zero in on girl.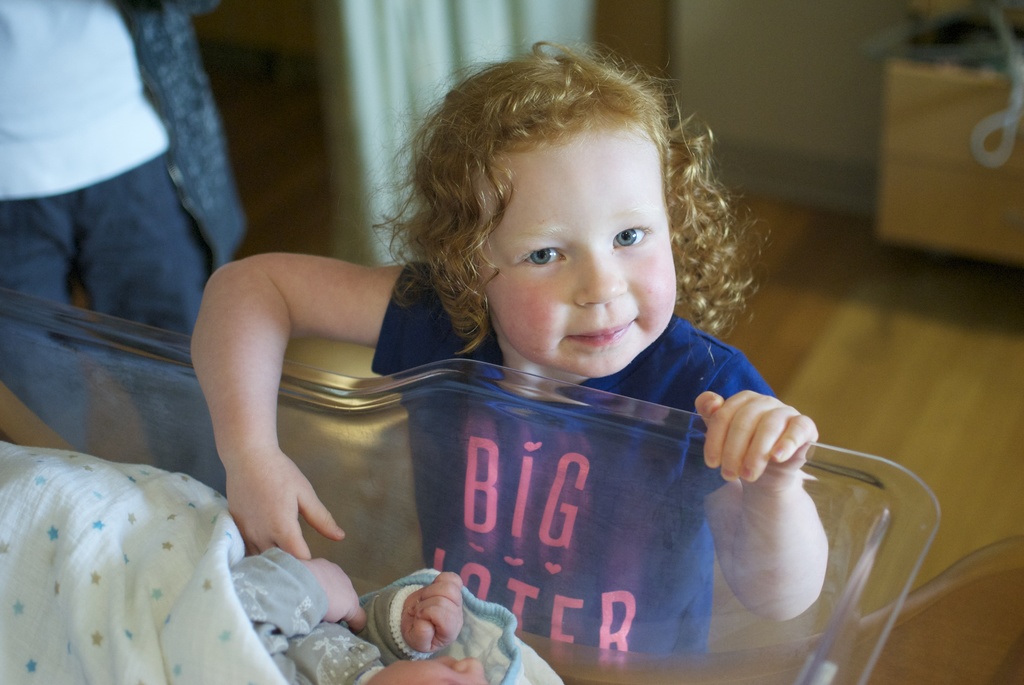
Zeroed in: box=[189, 37, 831, 657].
